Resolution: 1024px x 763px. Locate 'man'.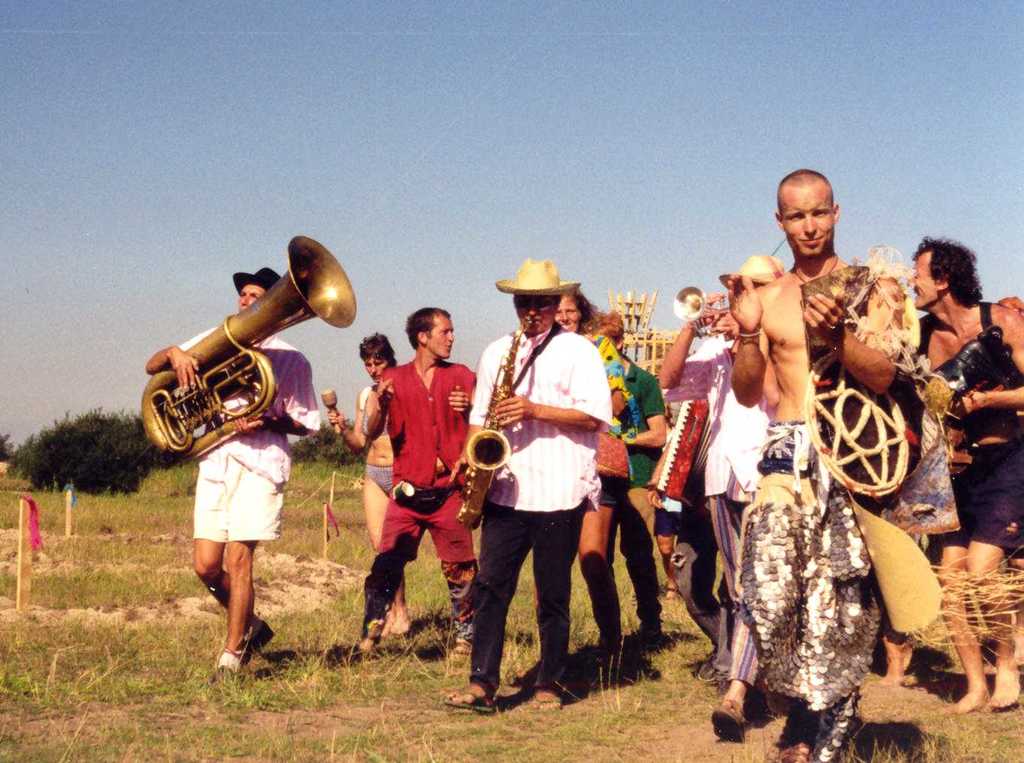
BBox(347, 297, 479, 678).
